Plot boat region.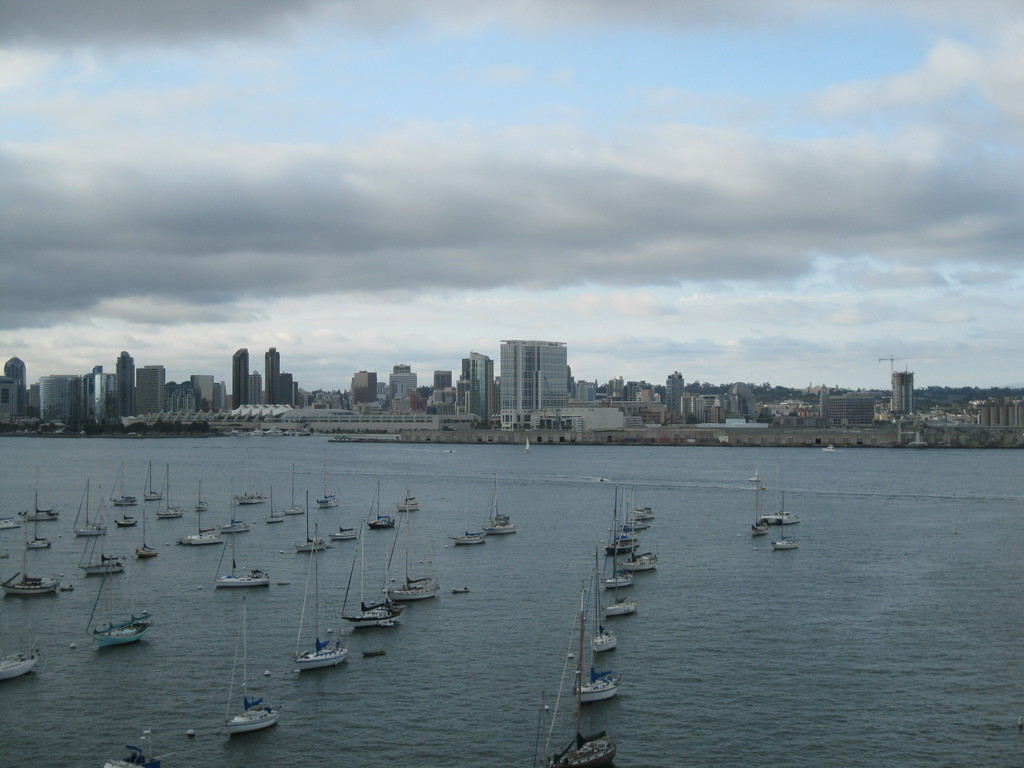
Plotted at BBox(111, 461, 140, 505).
